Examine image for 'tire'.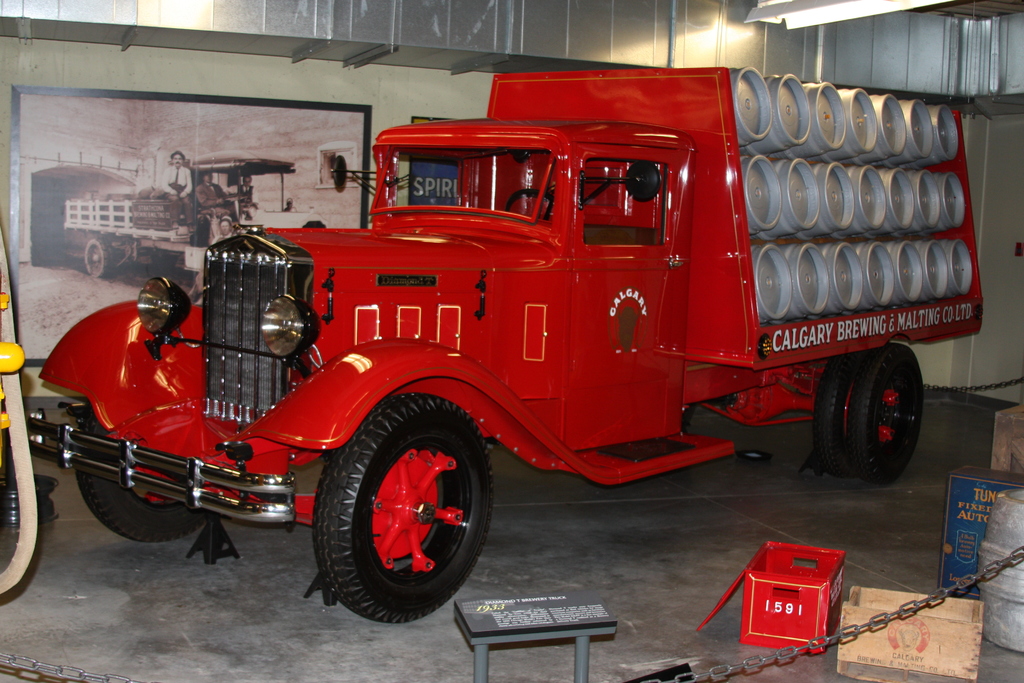
Examination result: locate(310, 406, 492, 627).
